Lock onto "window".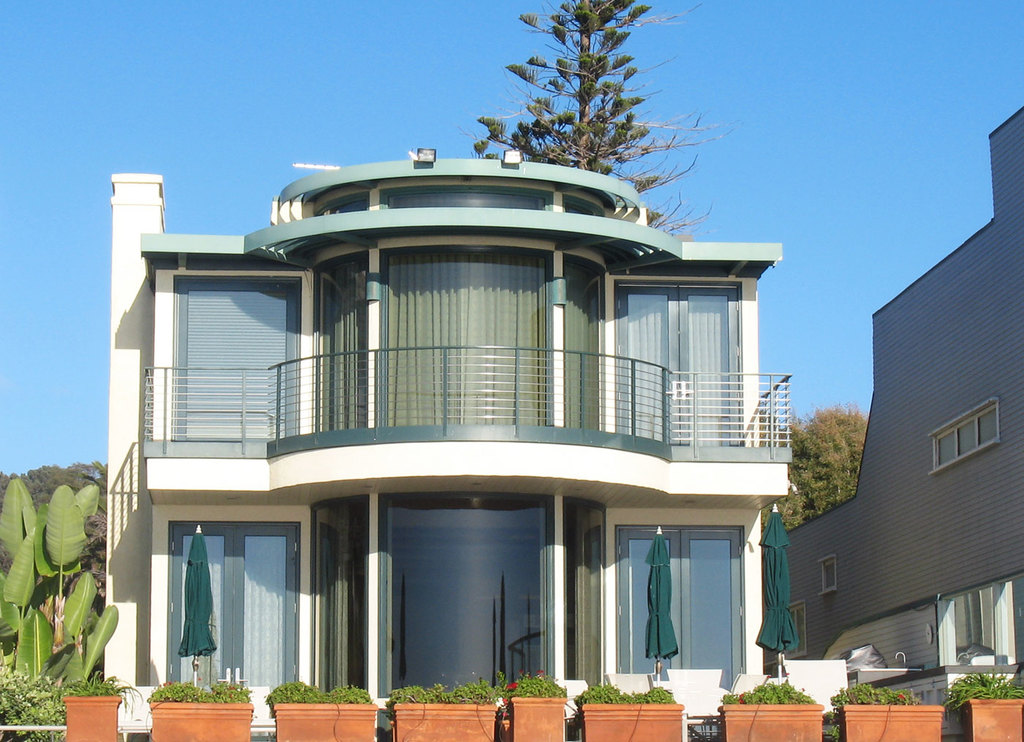
Locked: rect(926, 402, 998, 474).
